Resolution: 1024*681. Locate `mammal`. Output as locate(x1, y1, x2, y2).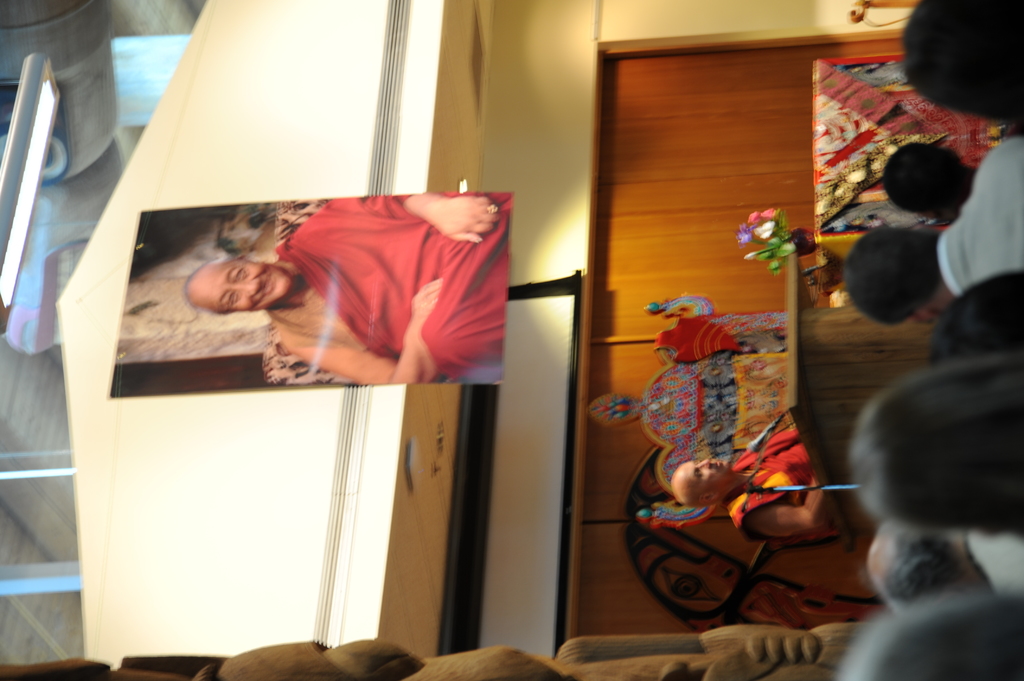
locate(925, 261, 1023, 361).
